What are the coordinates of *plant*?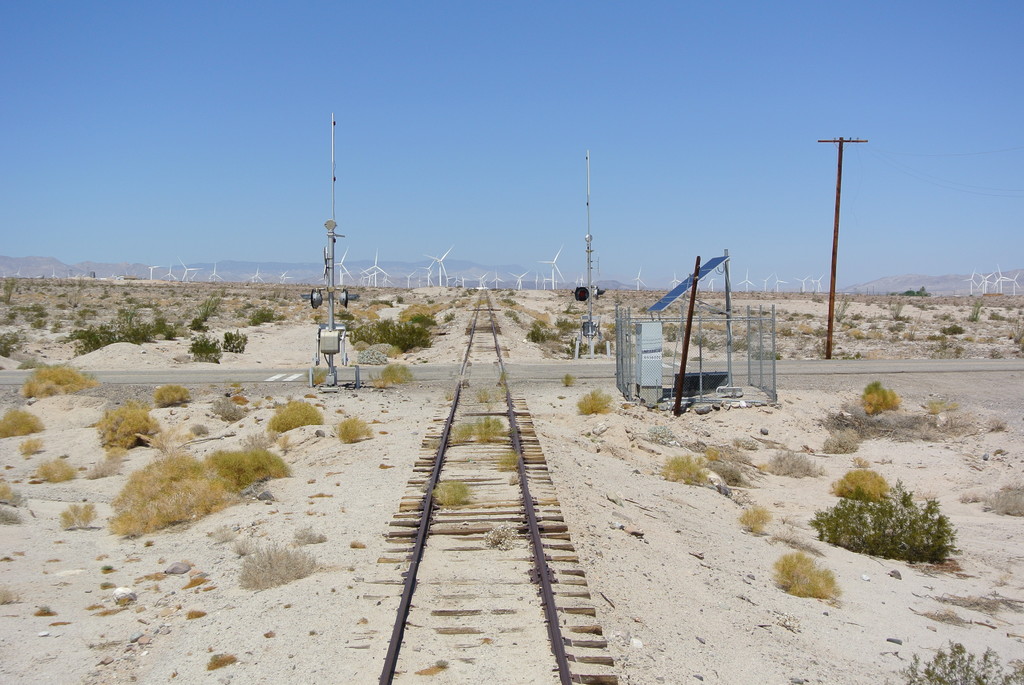
(x1=500, y1=297, x2=517, y2=306).
